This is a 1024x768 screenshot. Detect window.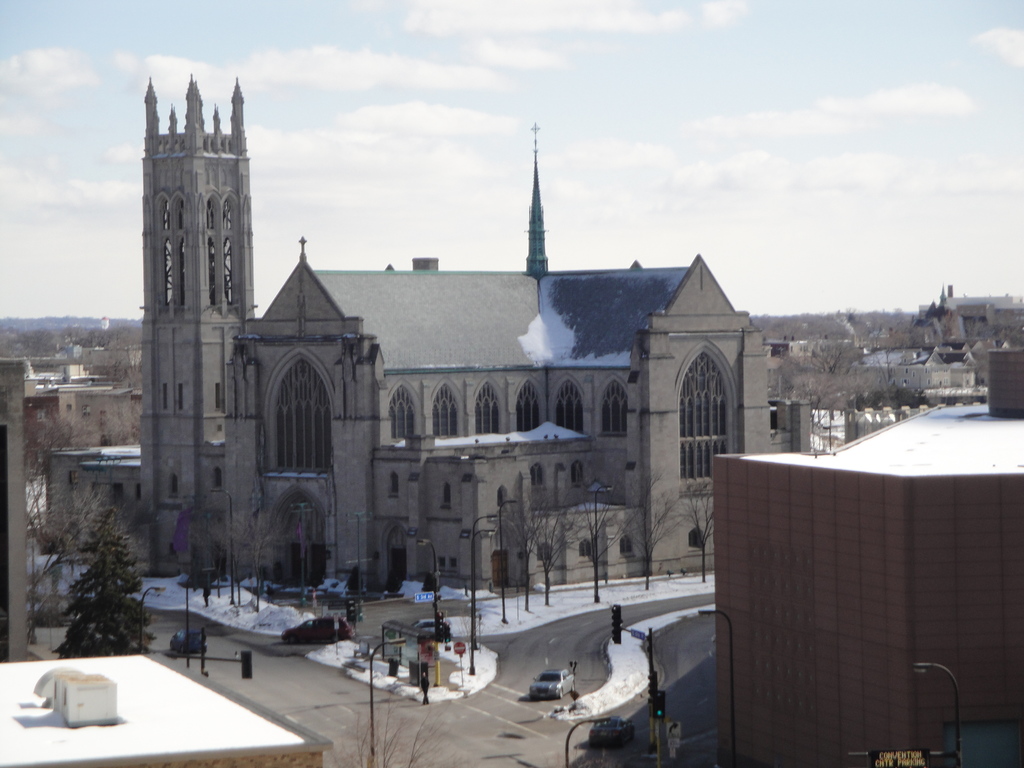
bbox=[578, 537, 593, 557].
